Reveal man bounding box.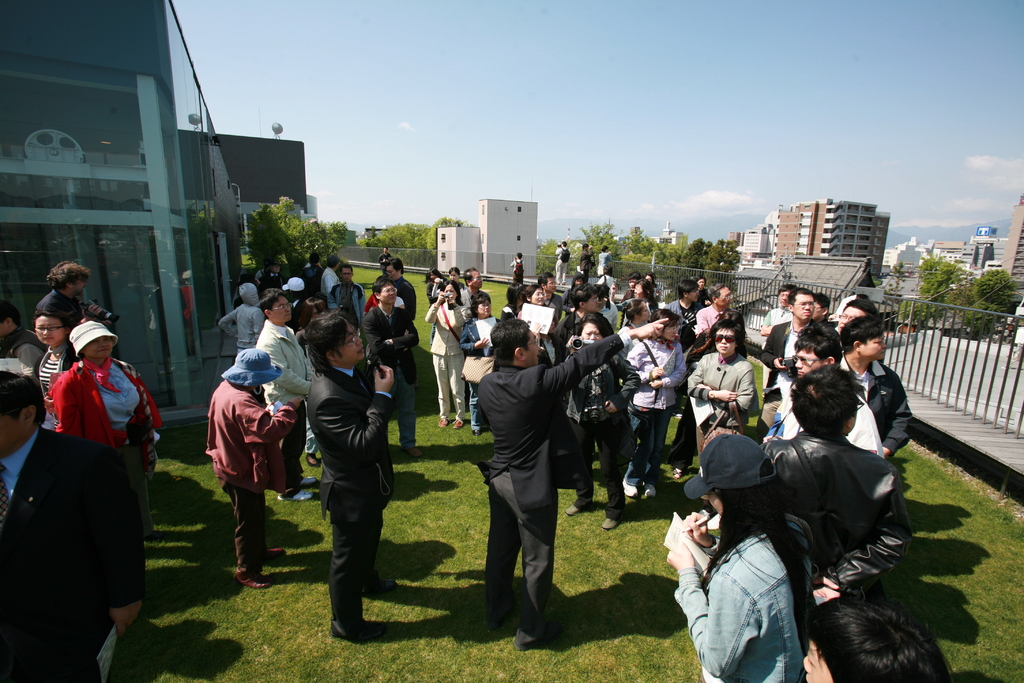
Revealed: box=[692, 277, 732, 344].
